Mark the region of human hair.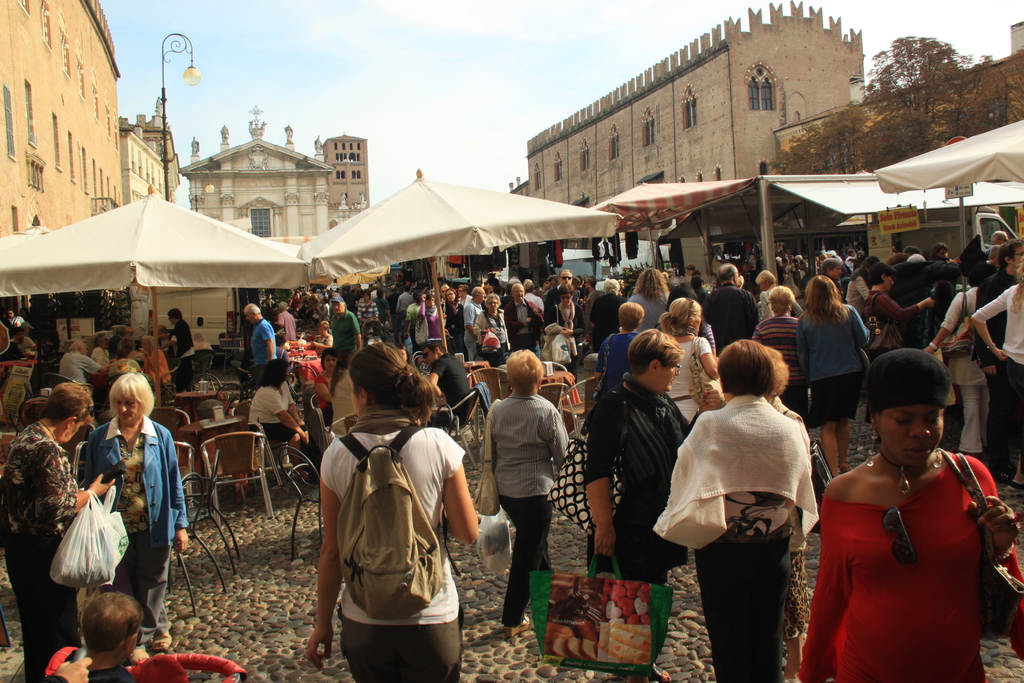
Region: detection(543, 277, 547, 283).
